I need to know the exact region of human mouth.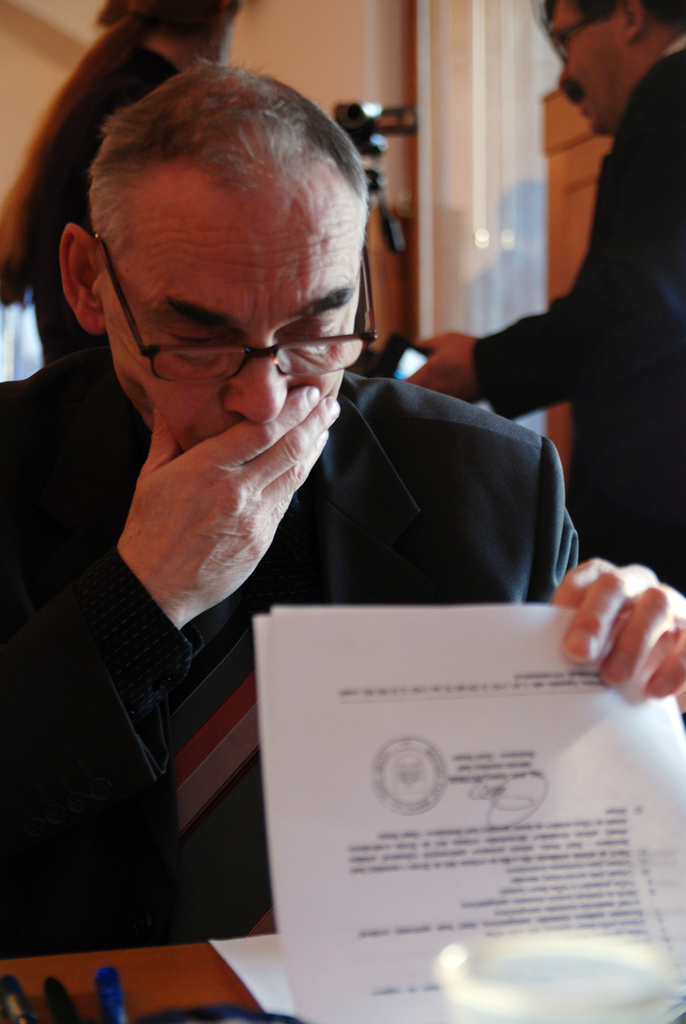
Region: x1=194 y1=417 x2=323 y2=467.
